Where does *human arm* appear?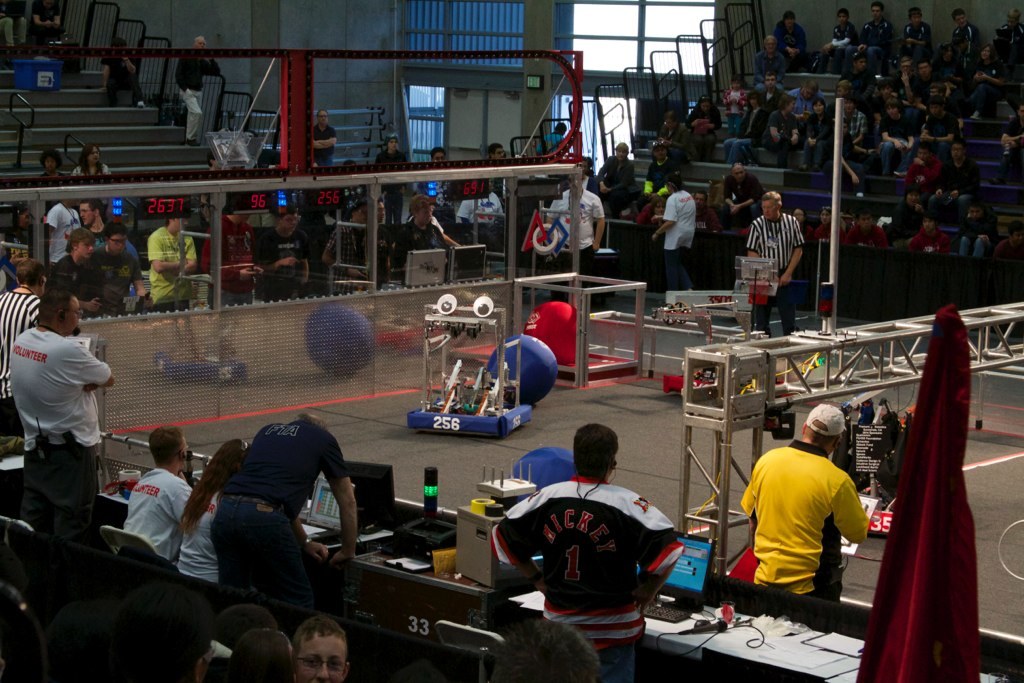
Appears at <region>68, 339, 117, 391</region>.
